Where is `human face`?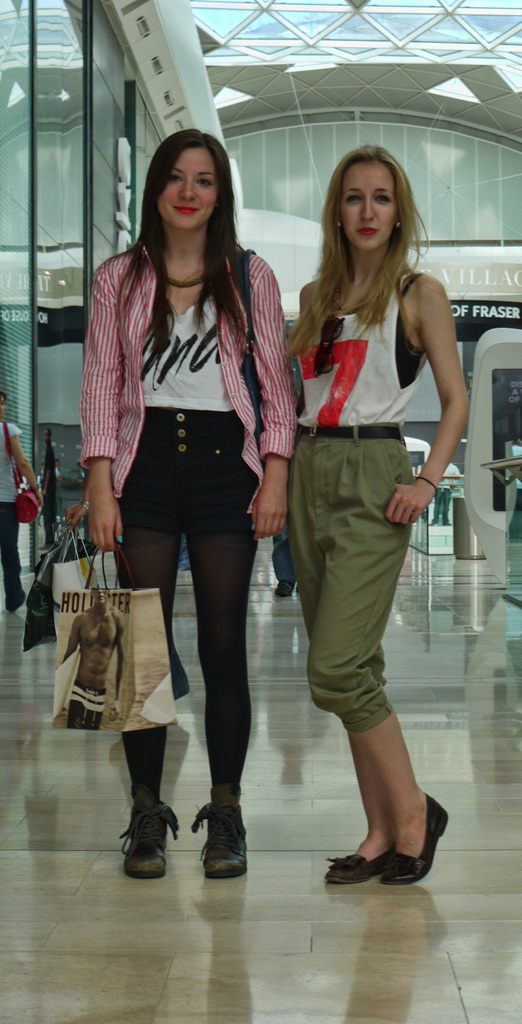
x1=158, y1=147, x2=218, y2=231.
